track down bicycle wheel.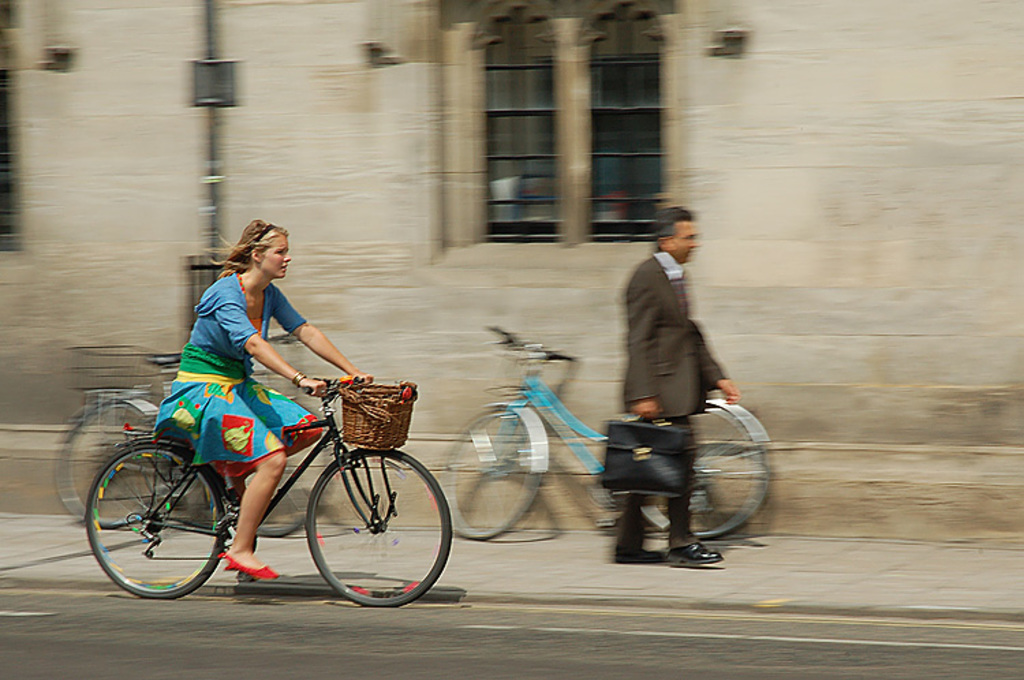
Tracked to box(647, 400, 770, 538).
